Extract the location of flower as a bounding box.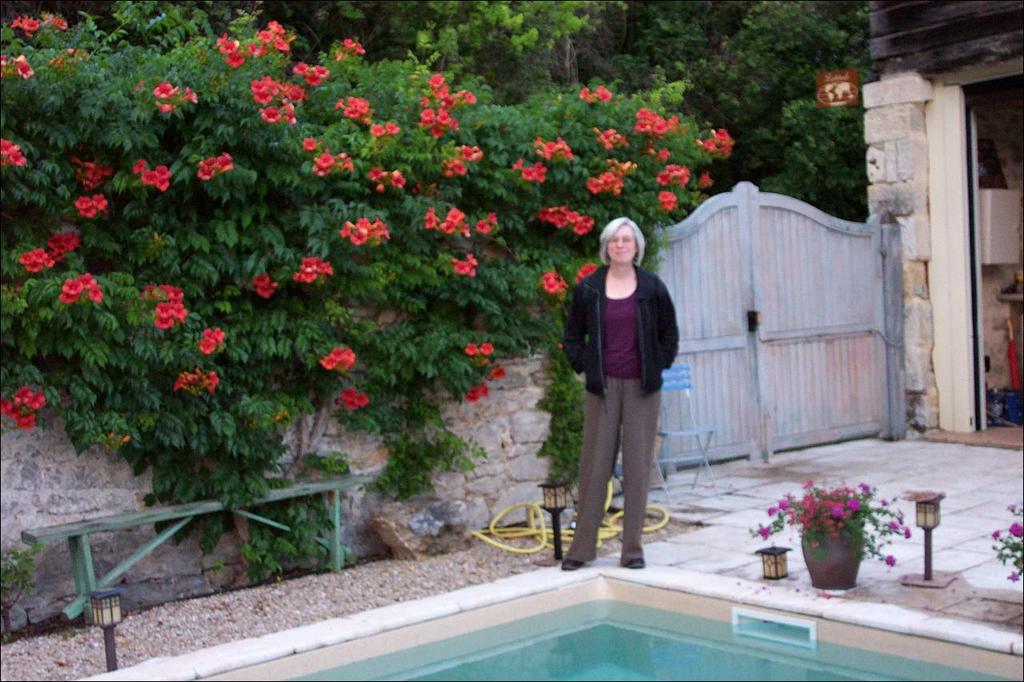
{"x1": 906, "y1": 528, "x2": 910, "y2": 537}.
